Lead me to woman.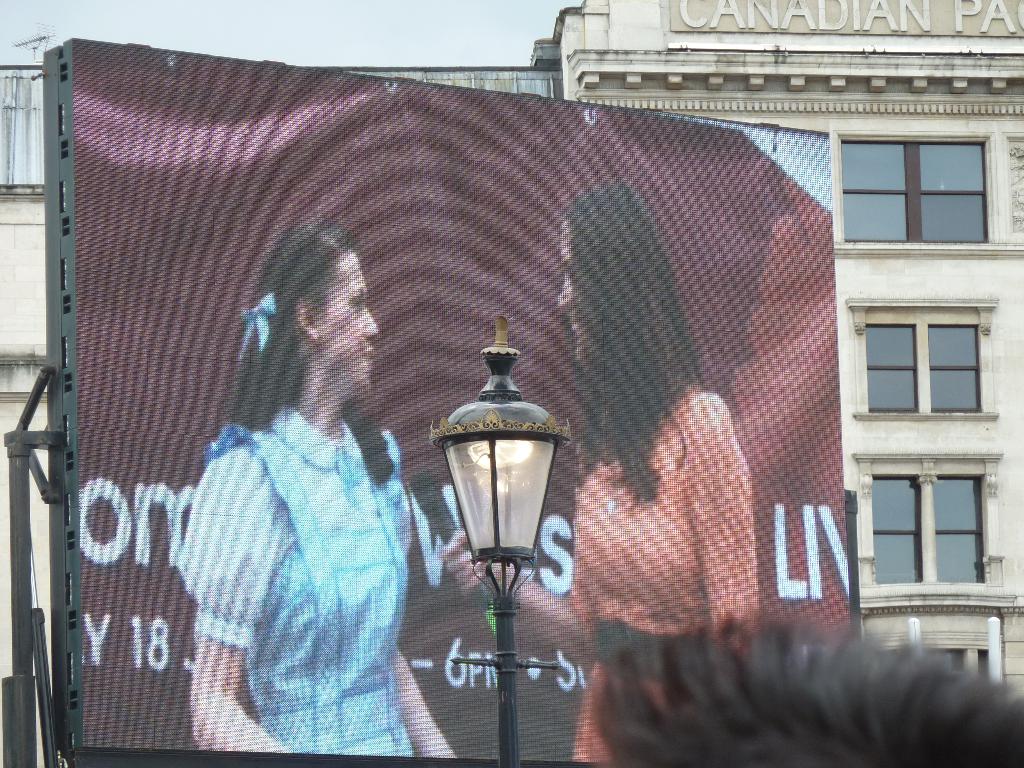
Lead to {"x1": 178, "y1": 217, "x2": 452, "y2": 755}.
